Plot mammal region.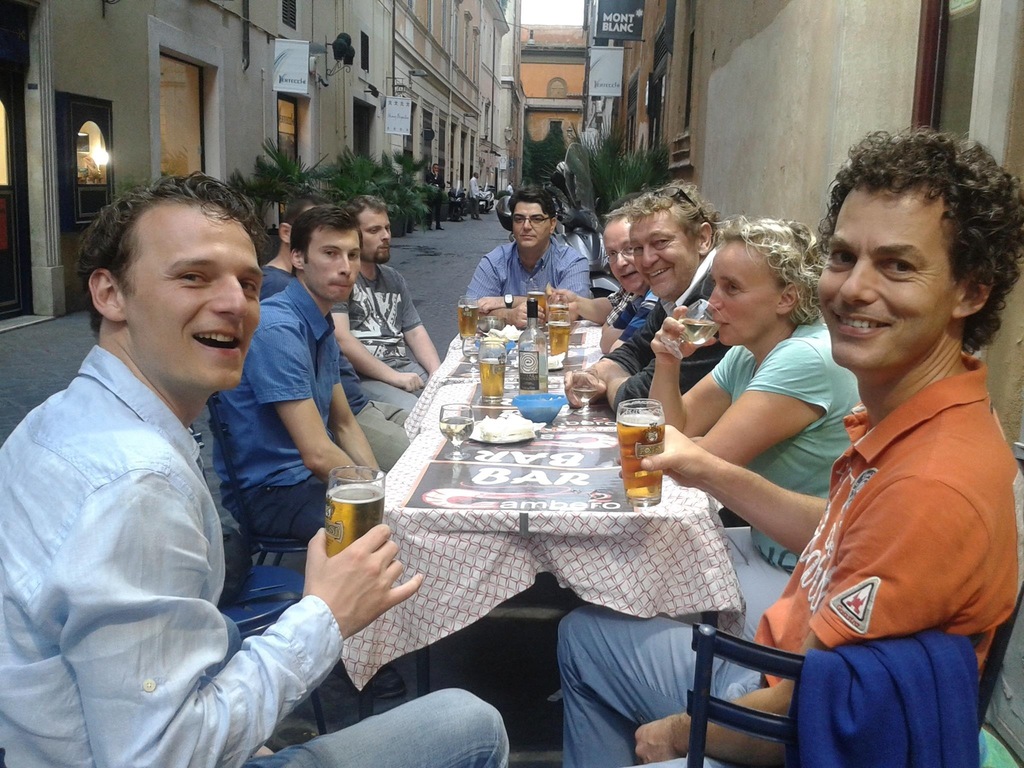
Plotted at <box>62,164,468,767</box>.
